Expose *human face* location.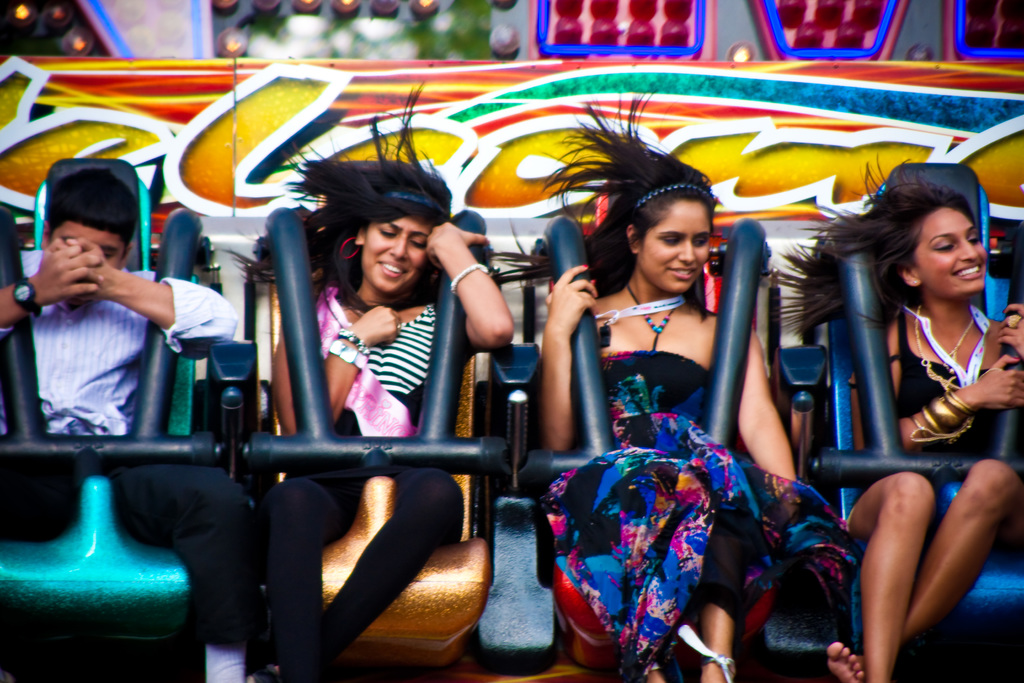
Exposed at crop(367, 215, 433, 293).
